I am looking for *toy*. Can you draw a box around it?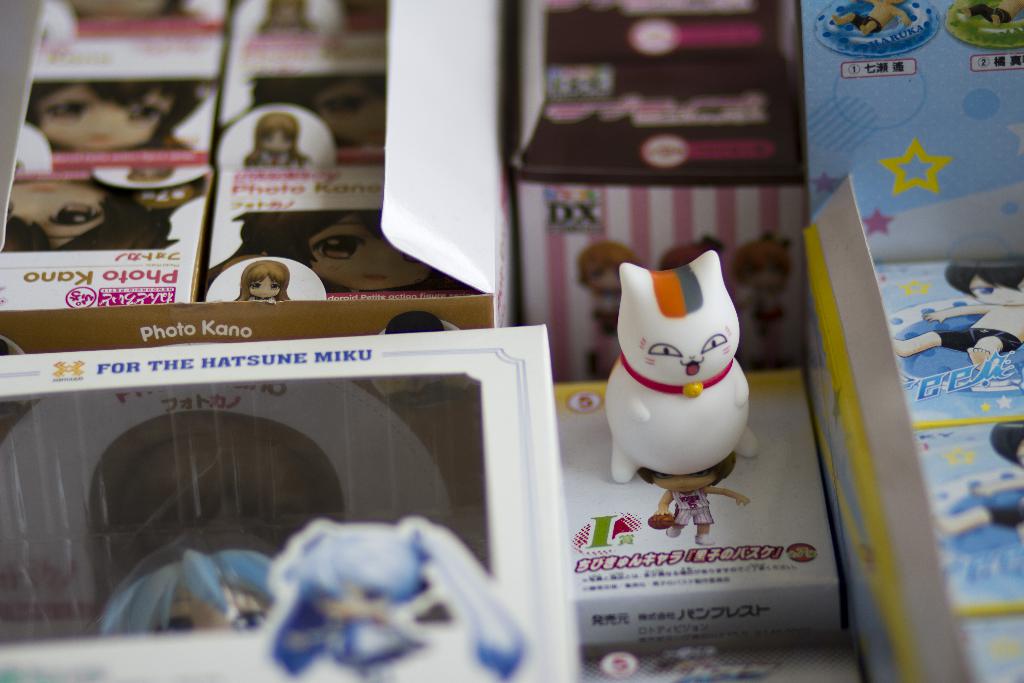
Sure, the bounding box is (607,245,765,488).
